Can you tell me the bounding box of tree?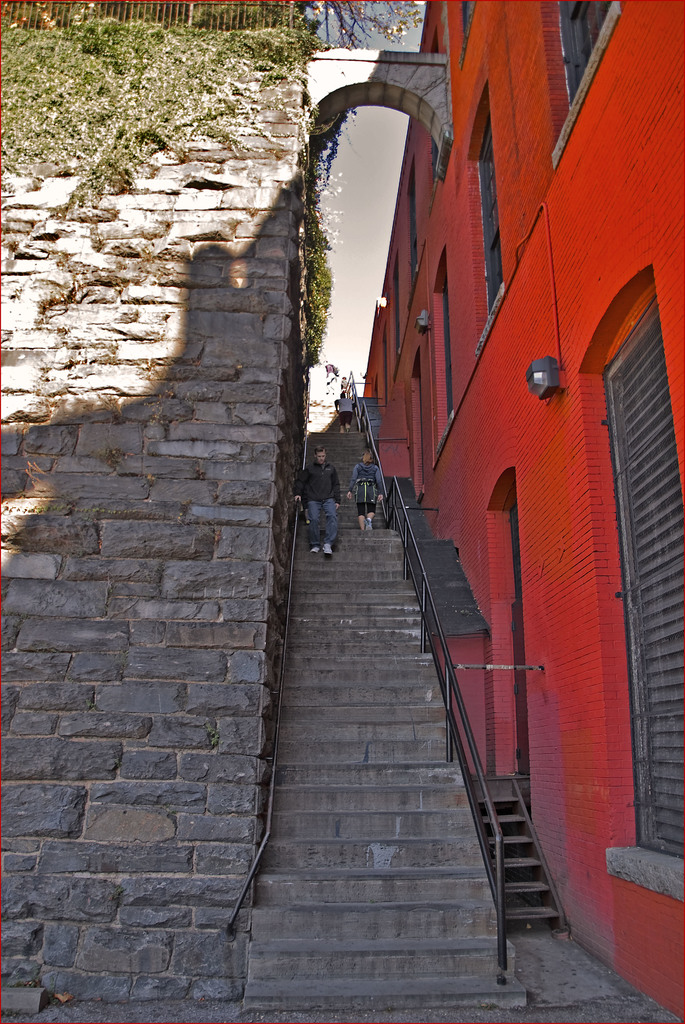
{"x1": 293, "y1": 1, "x2": 436, "y2": 46}.
